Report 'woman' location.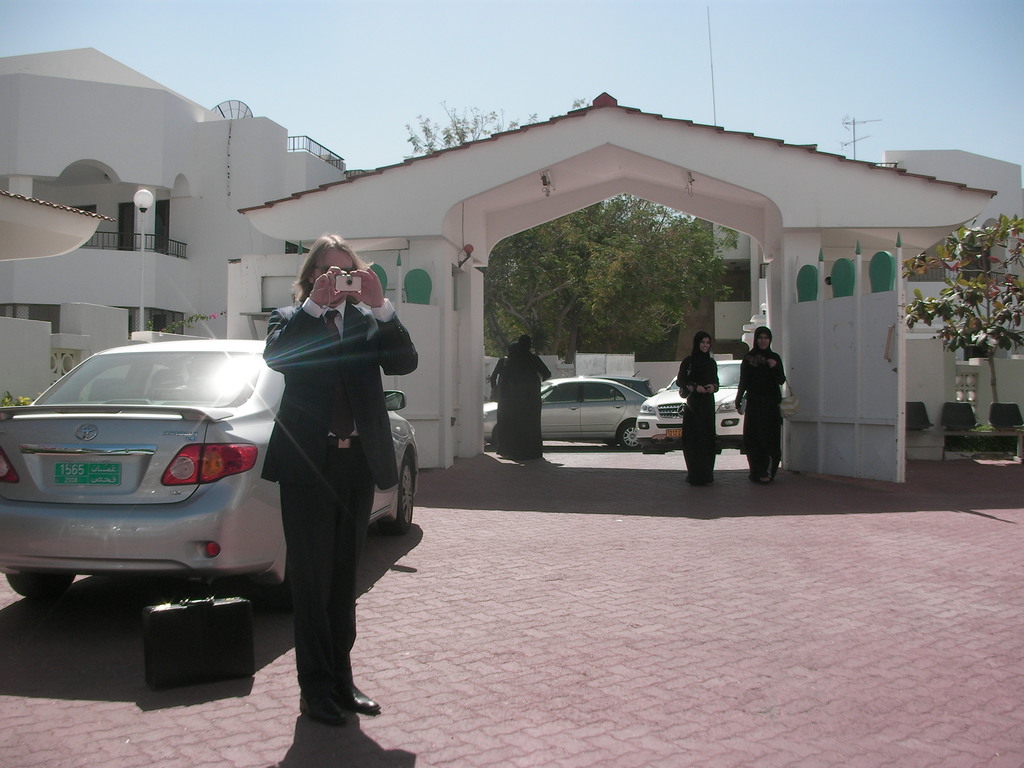
Report: (left=488, top=339, right=521, bottom=458).
